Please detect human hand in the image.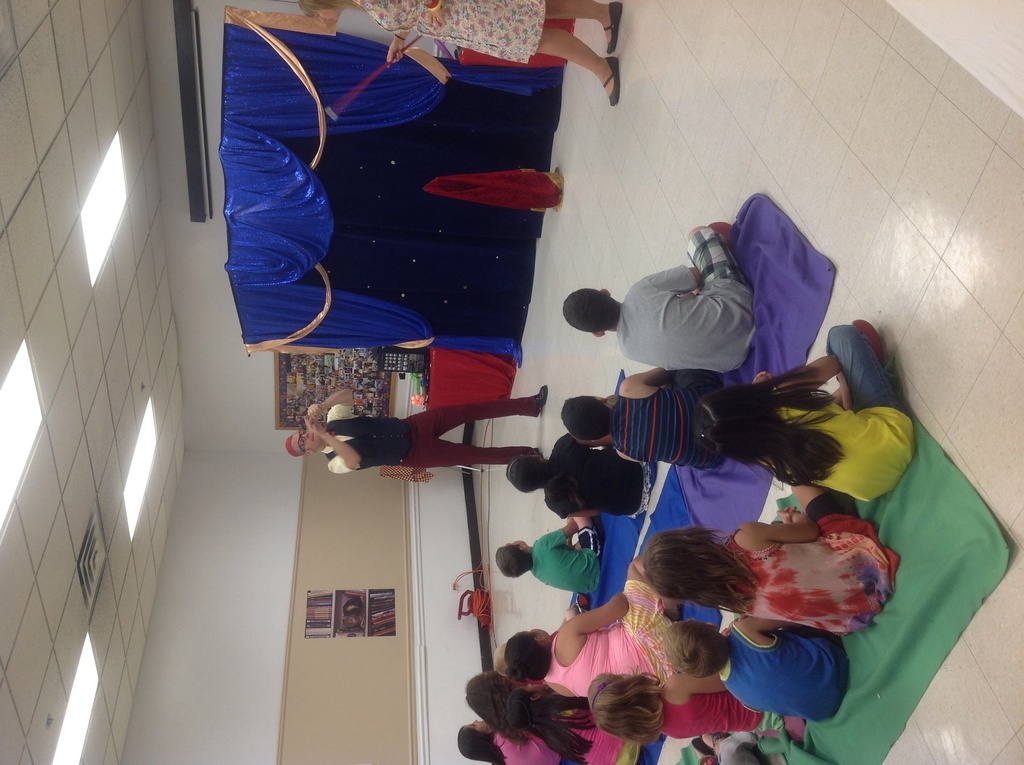
pyautogui.locateOnScreen(427, 6, 447, 30).
